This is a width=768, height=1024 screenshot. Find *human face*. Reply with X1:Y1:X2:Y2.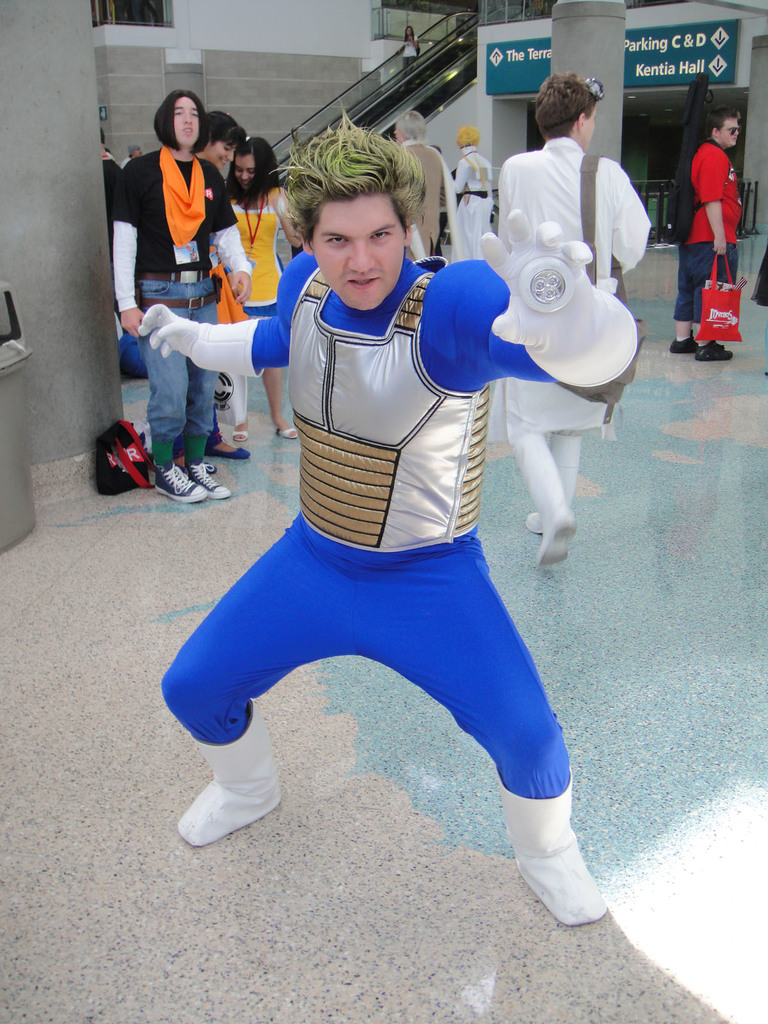
234:152:253:189.
